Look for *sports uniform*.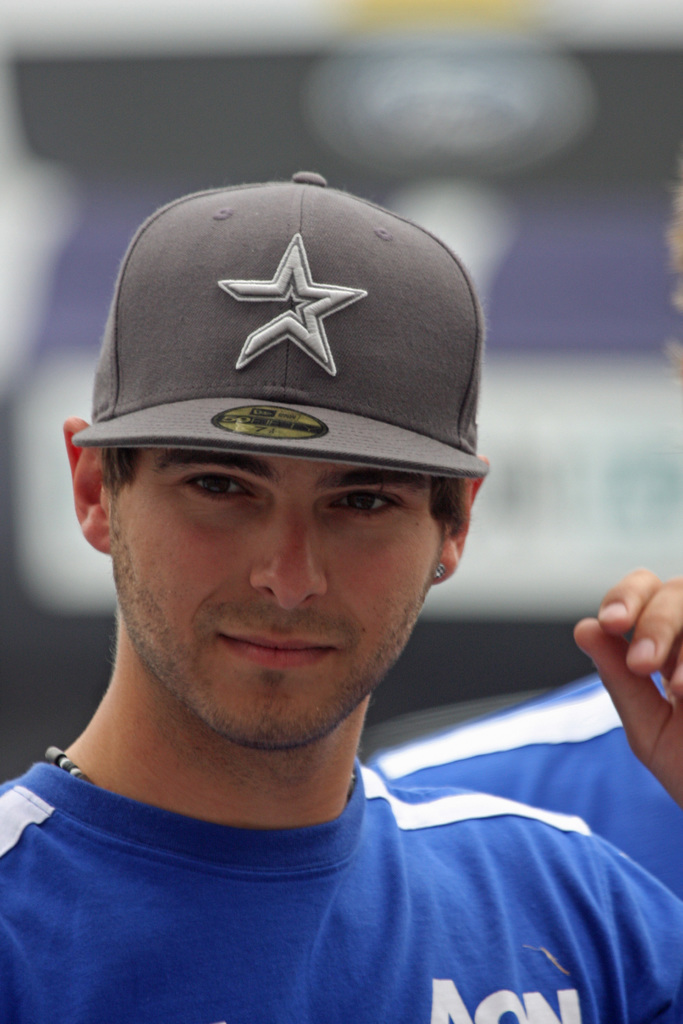
Found: [x1=368, y1=673, x2=682, y2=892].
